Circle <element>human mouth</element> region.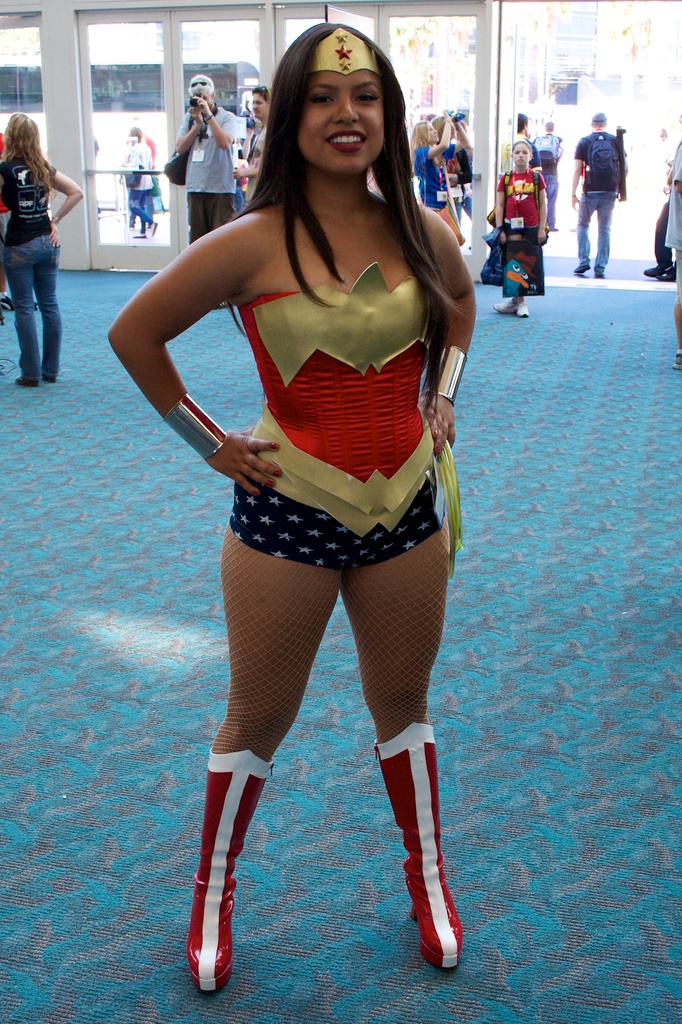
Region: [left=322, top=125, right=366, bottom=155].
